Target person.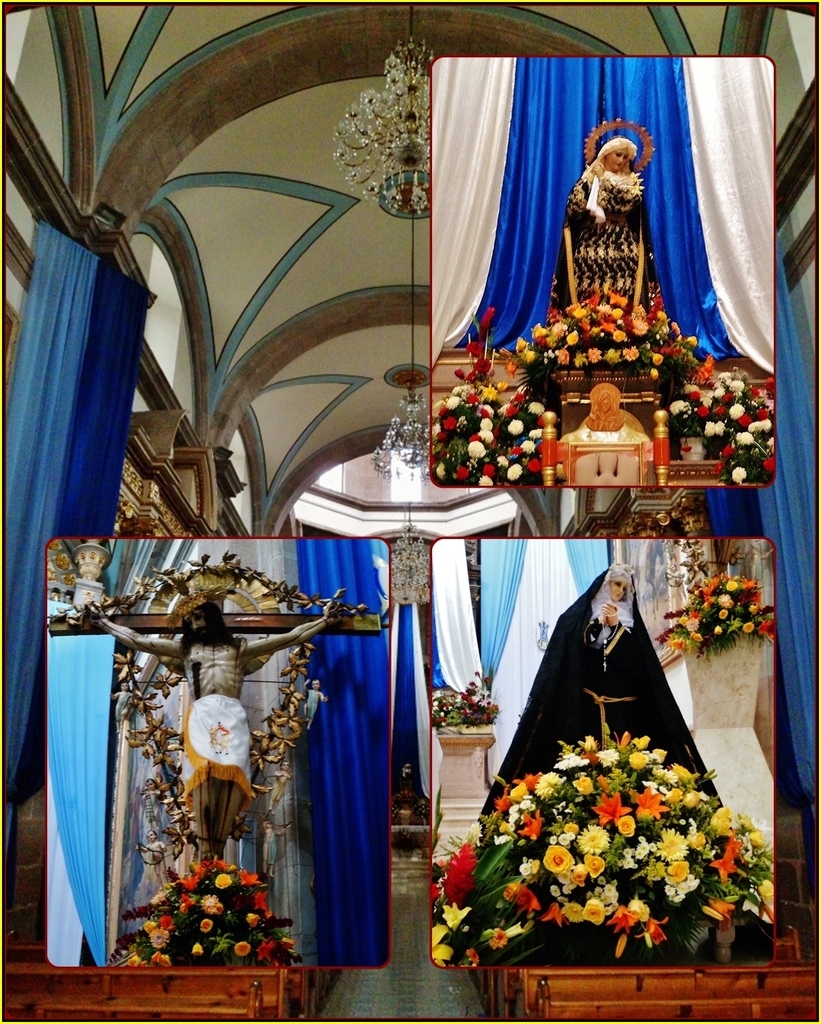
Target region: box(479, 561, 726, 825).
